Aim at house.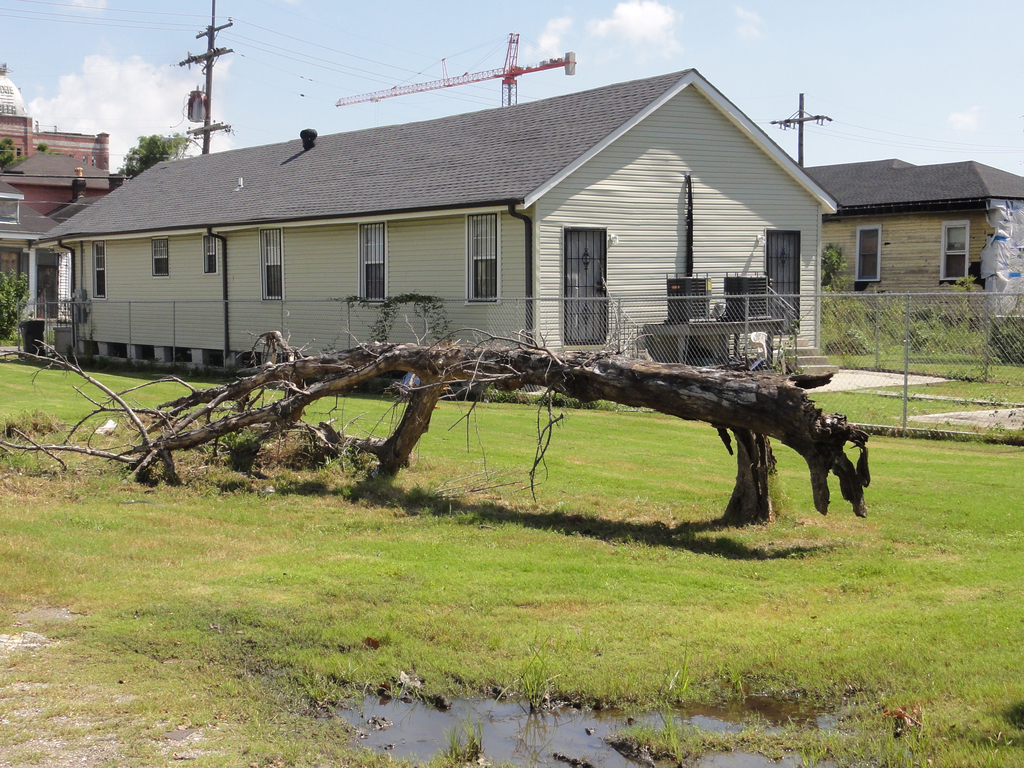
Aimed at [left=799, top=152, right=1023, bottom=320].
